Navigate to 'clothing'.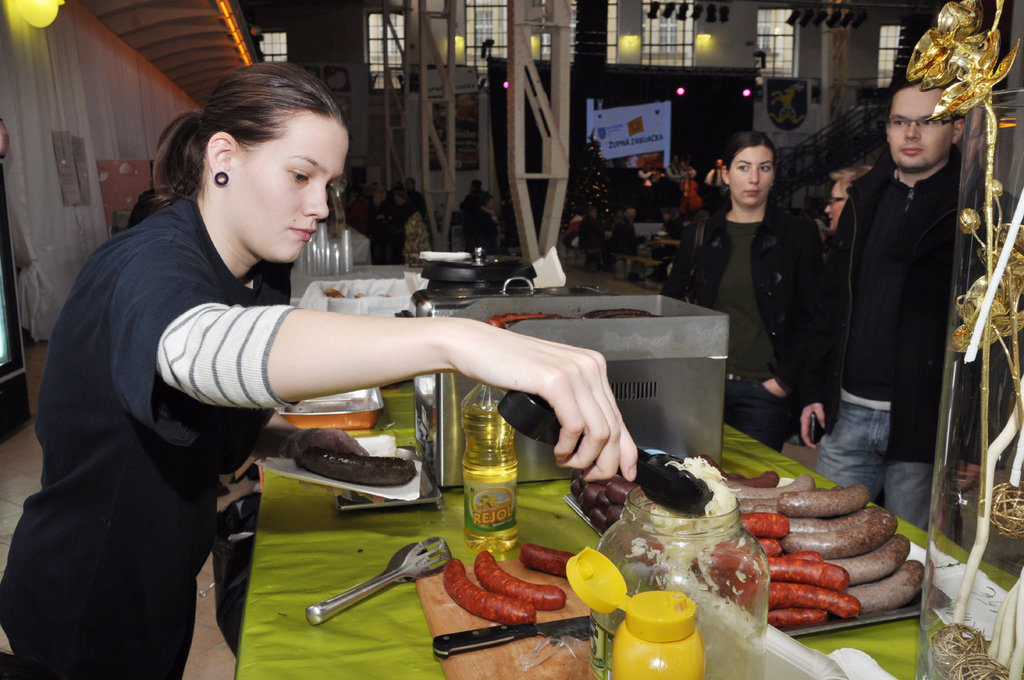
Navigation target: 681/168/701/202.
